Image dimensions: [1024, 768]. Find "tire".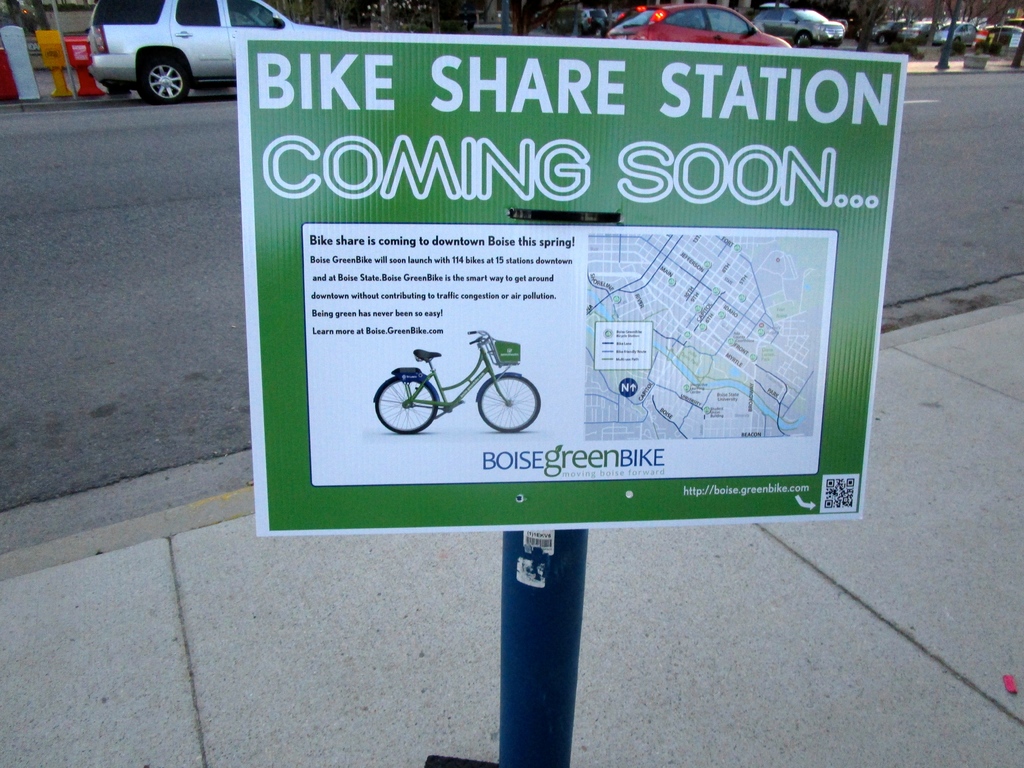
<bbox>140, 52, 190, 105</bbox>.
